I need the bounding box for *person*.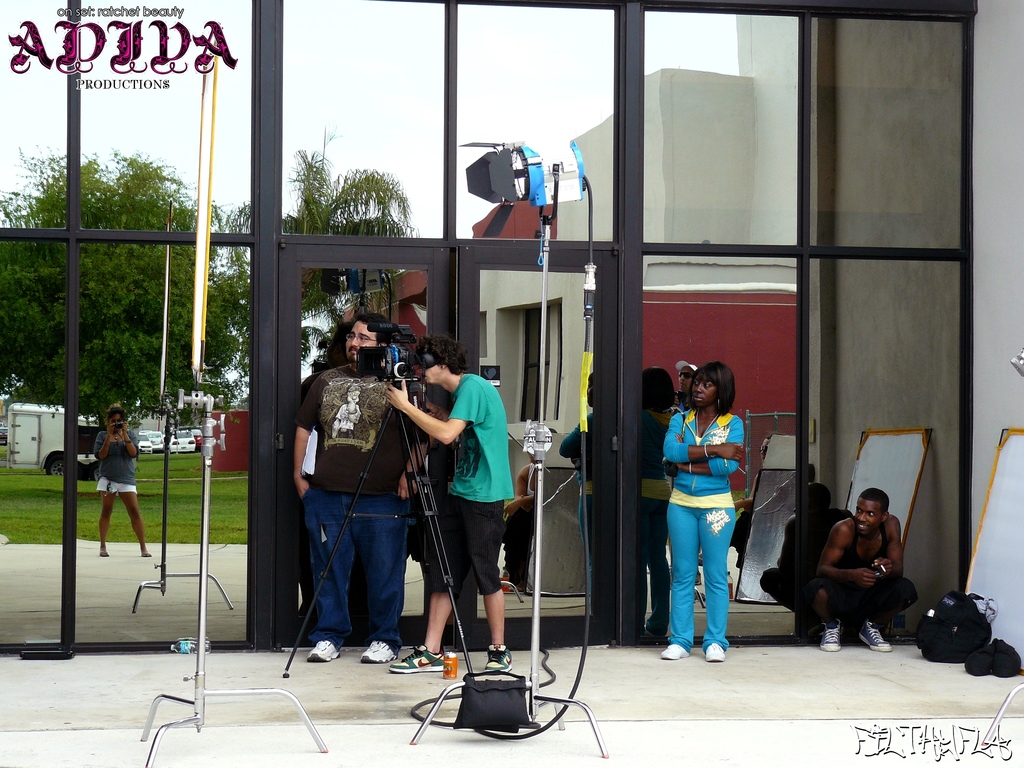
Here it is: bbox(289, 308, 428, 664).
